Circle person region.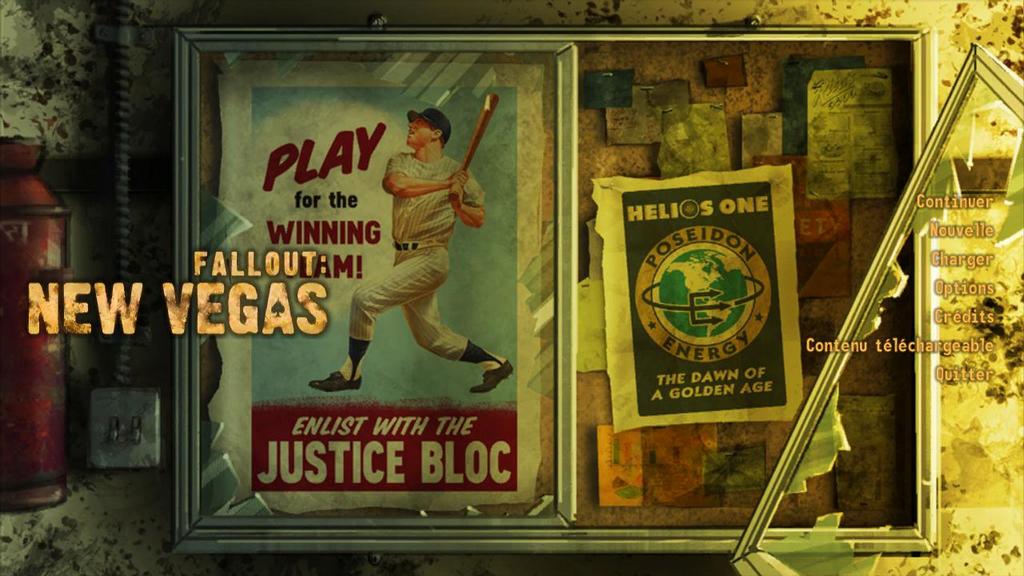
Region: box(294, 94, 494, 422).
